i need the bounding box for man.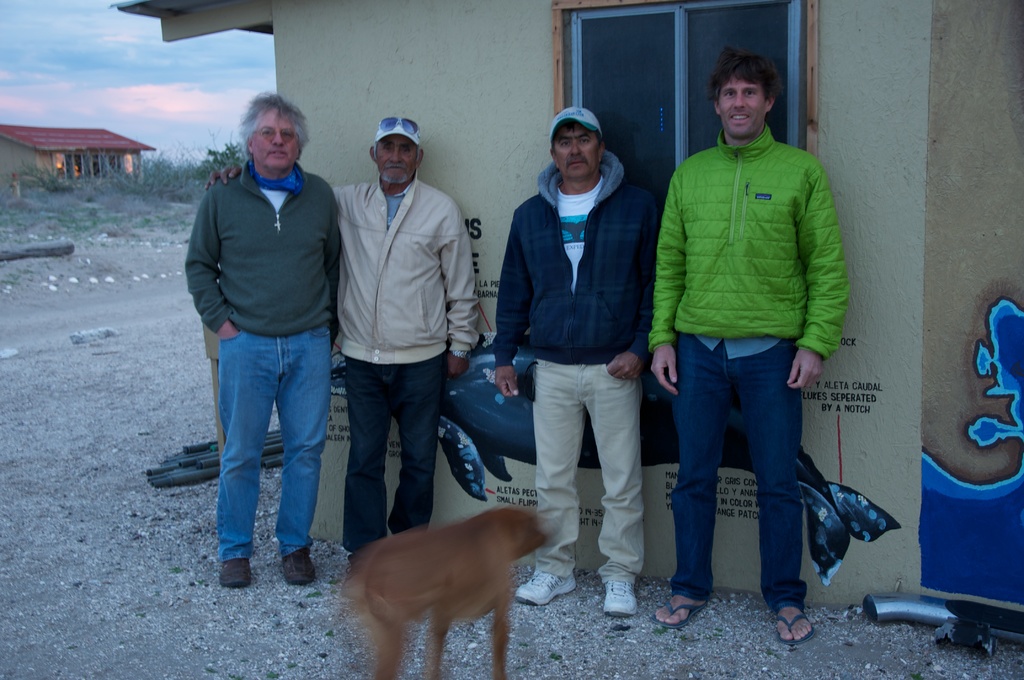
Here it is: 493/107/659/620.
